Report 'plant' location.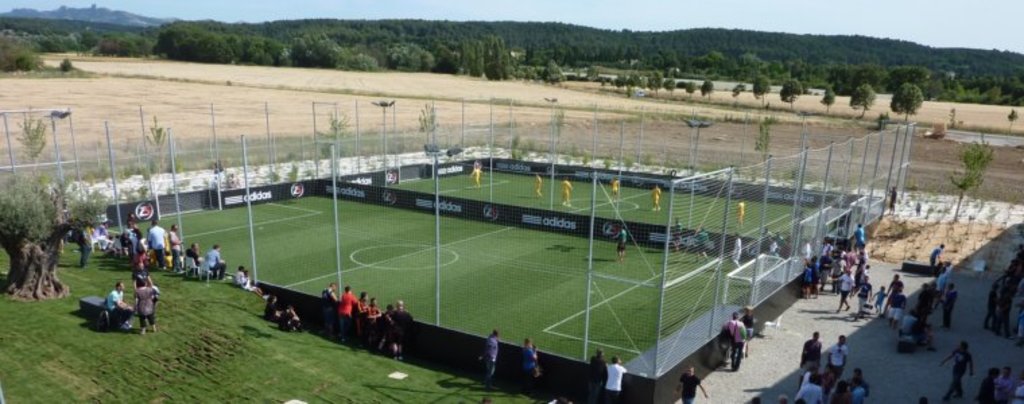
Report: <bbox>15, 101, 49, 166</bbox>.
